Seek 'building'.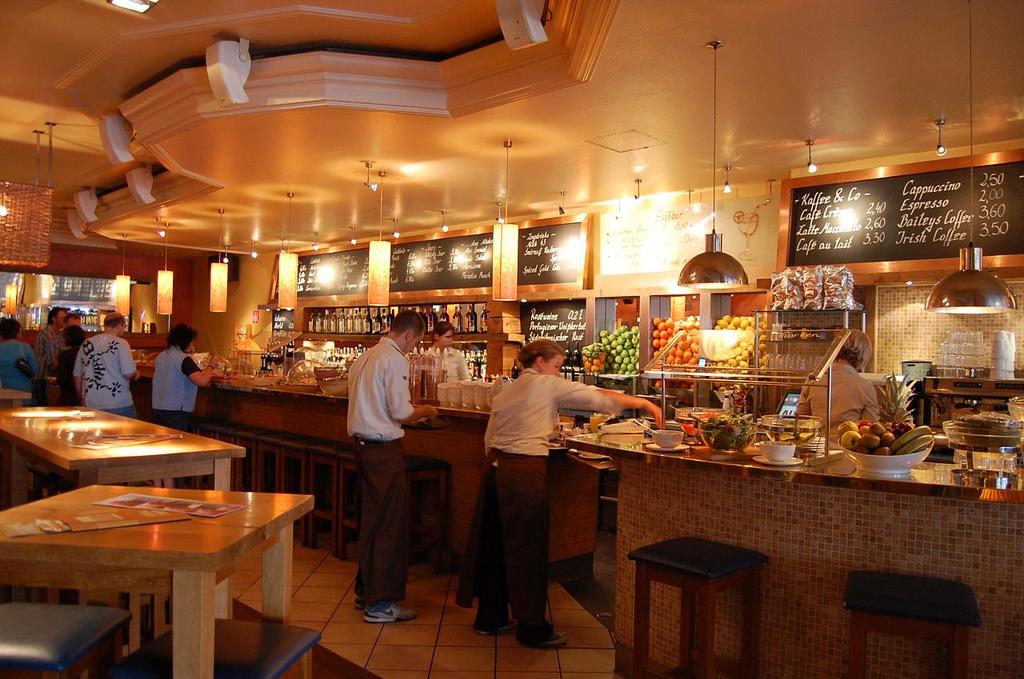
(0, 4, 1023, 678).
